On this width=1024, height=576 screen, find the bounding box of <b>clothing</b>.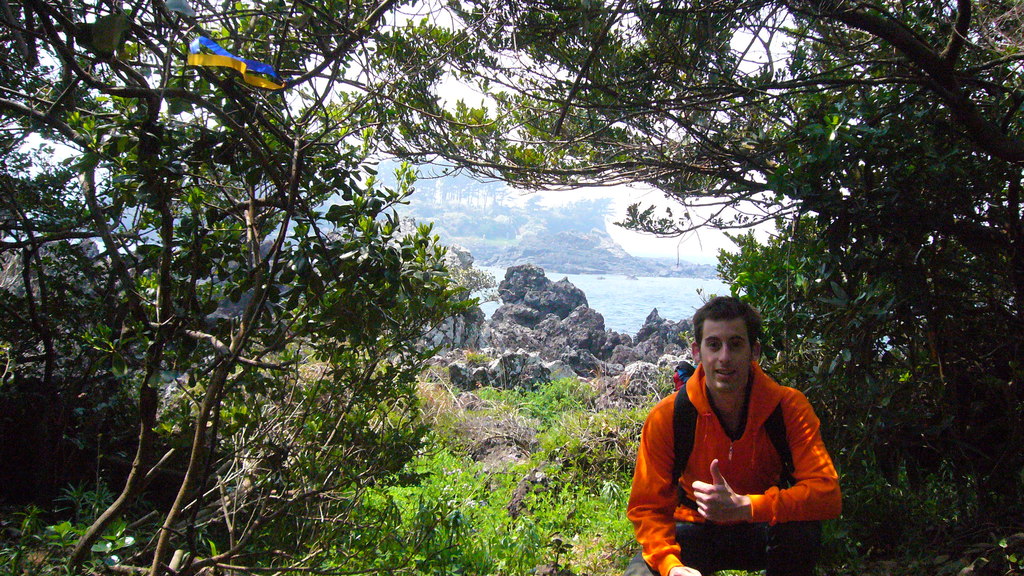
Bounding box: (left=625, top=363, right=840, bottom=575).
